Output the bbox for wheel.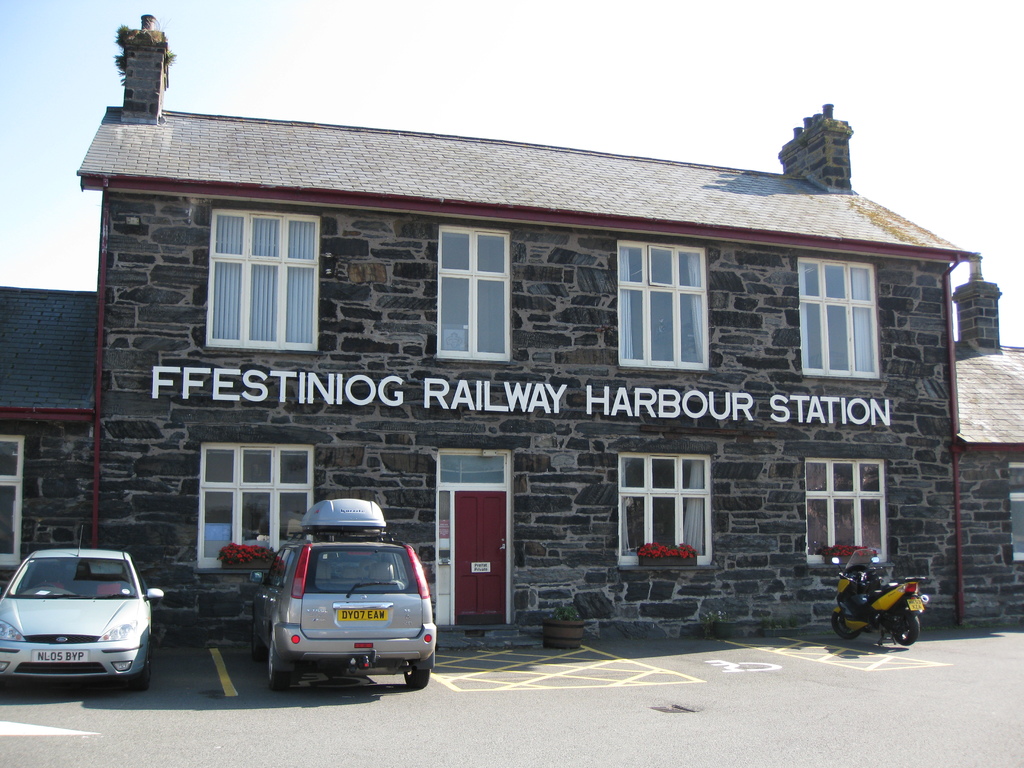
detection(266, 634, 291, 689).
